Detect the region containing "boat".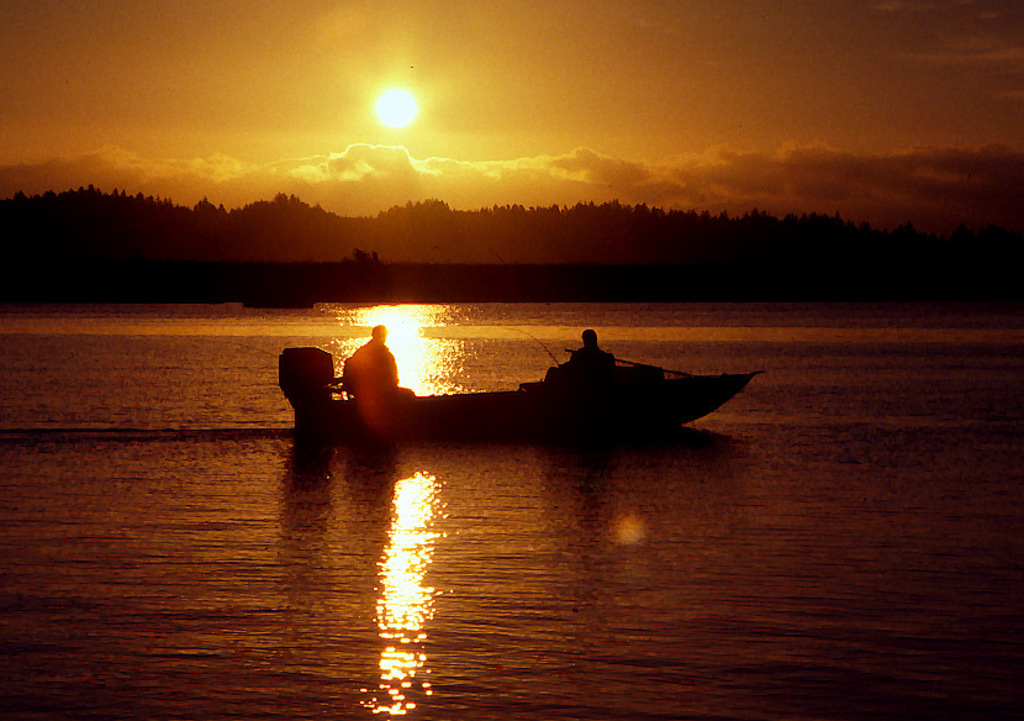
select_region(263, 315, 786, 441).
